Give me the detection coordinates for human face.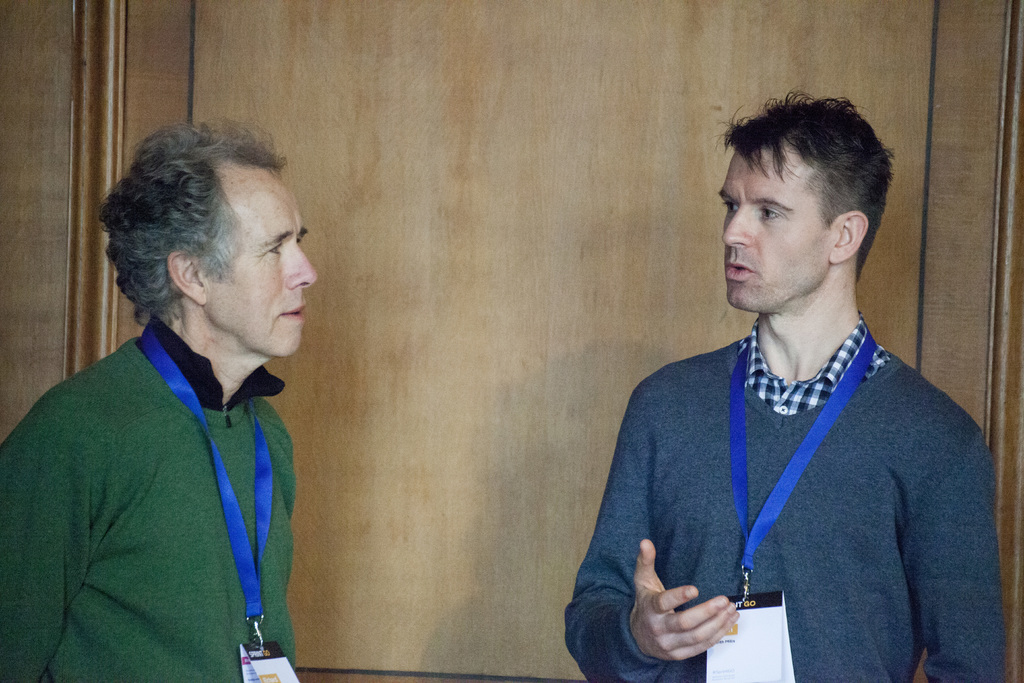
(209, 184, 318, 363).
